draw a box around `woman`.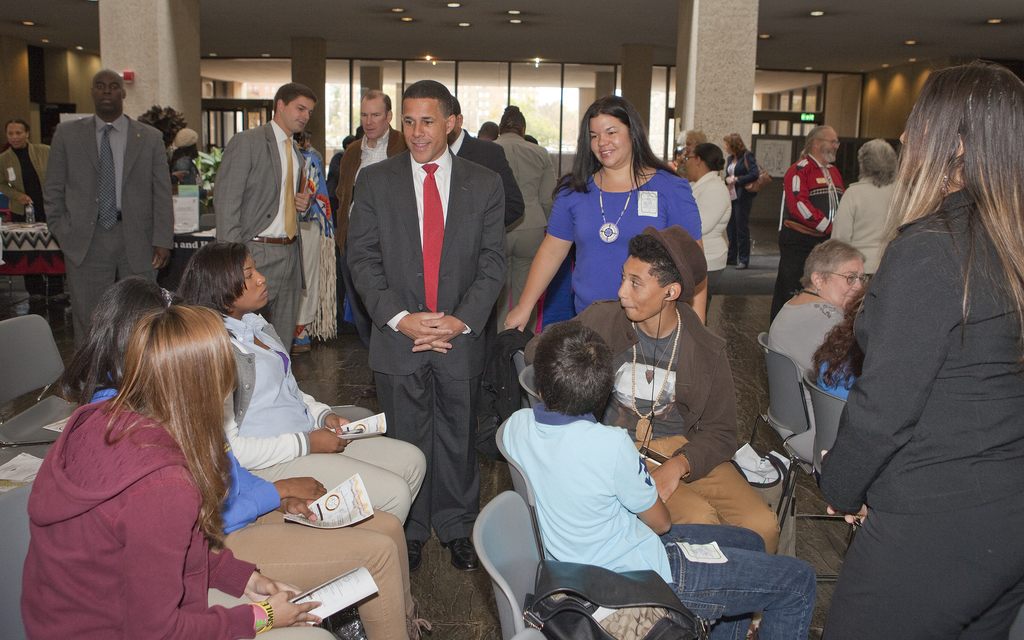
[left=501, top=90, right=708, bottom=327].
